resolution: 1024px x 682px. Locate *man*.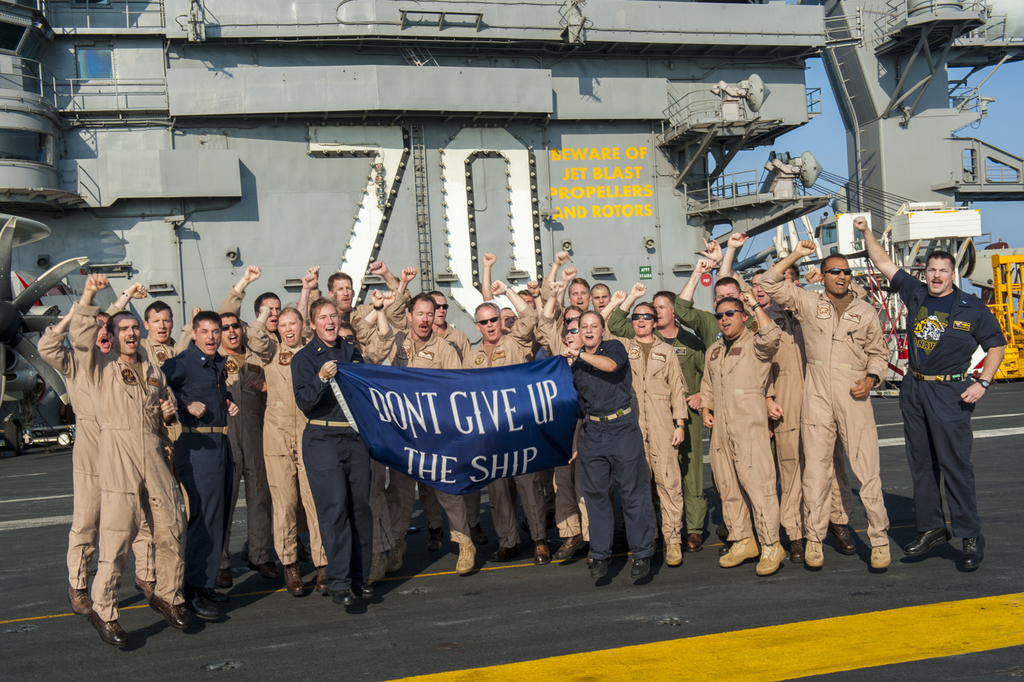
bbox=(849, 213, 1008, 567).
